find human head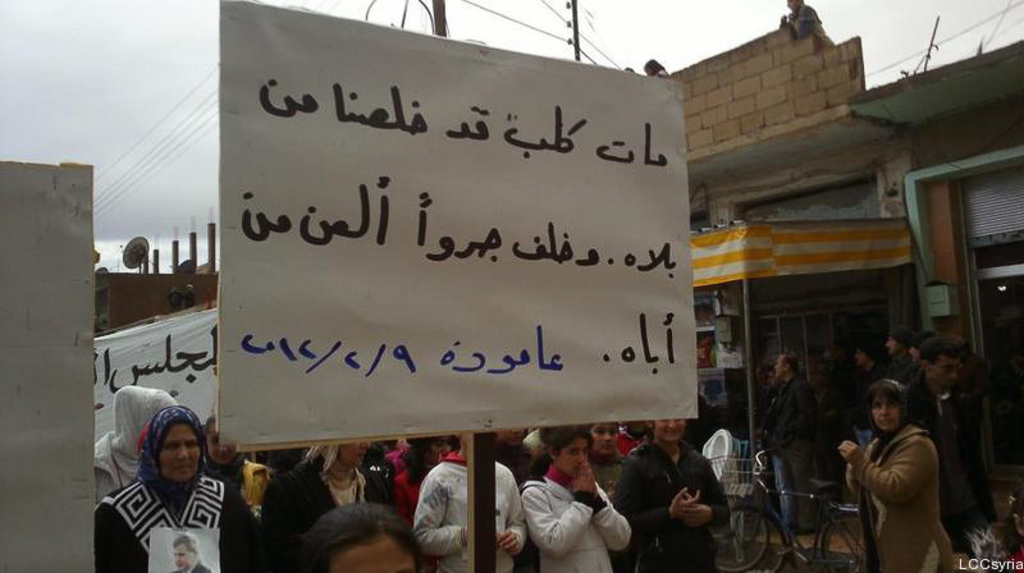
pyautogui.locateOnScreen(201, 416, 237, 464)
